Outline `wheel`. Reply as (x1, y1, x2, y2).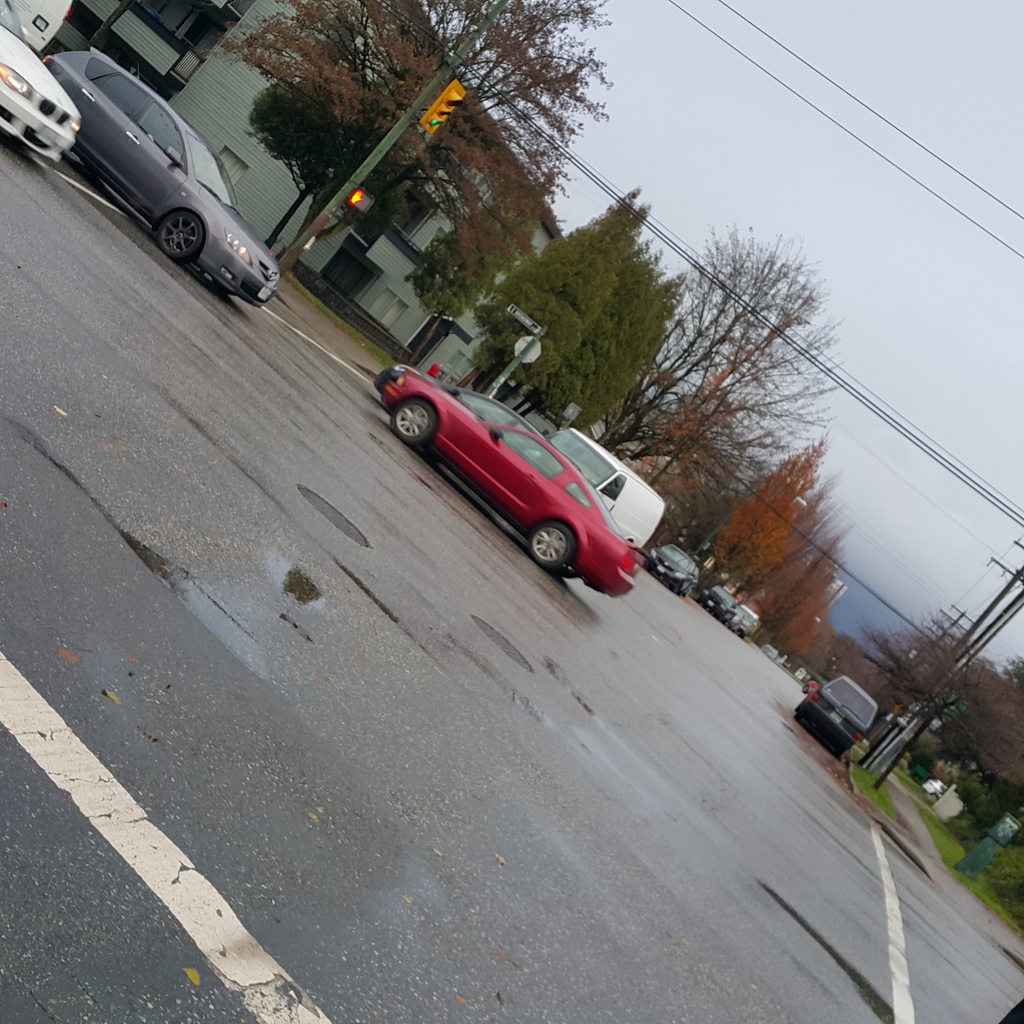
(535, 529, 572, 564).
